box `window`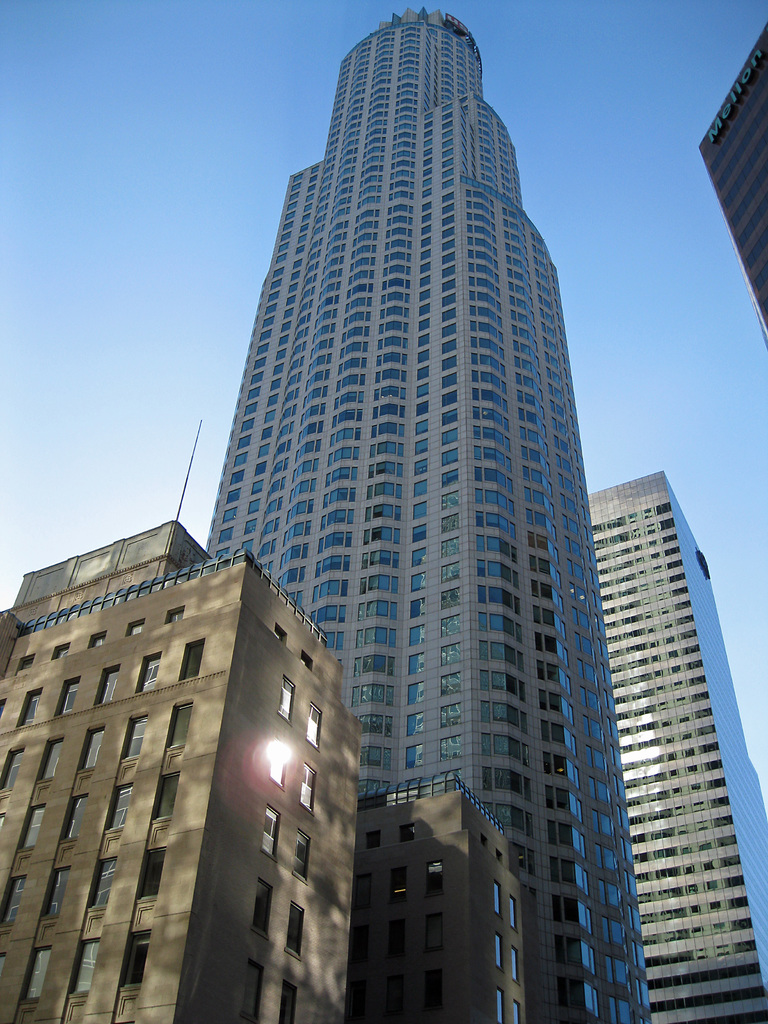
(left=282, top=676, right=291, bottom=725)
